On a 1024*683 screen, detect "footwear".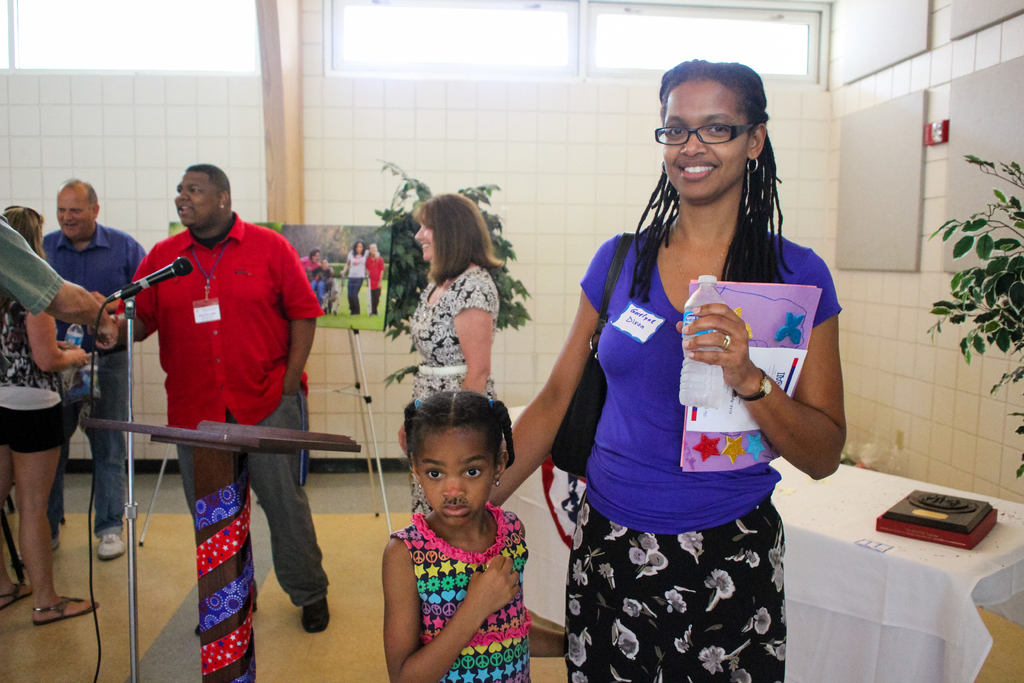
(left=304, top=598, right=326, bottom=638).
